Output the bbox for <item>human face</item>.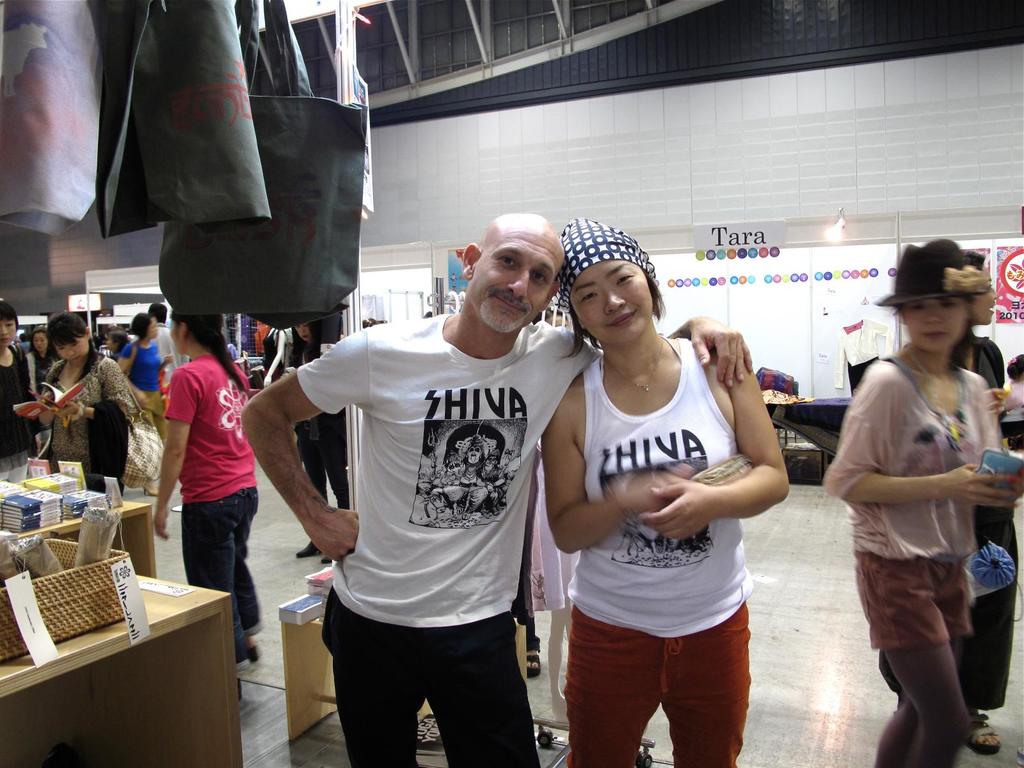
(left=0, top=319, right=18, bottom=347).
